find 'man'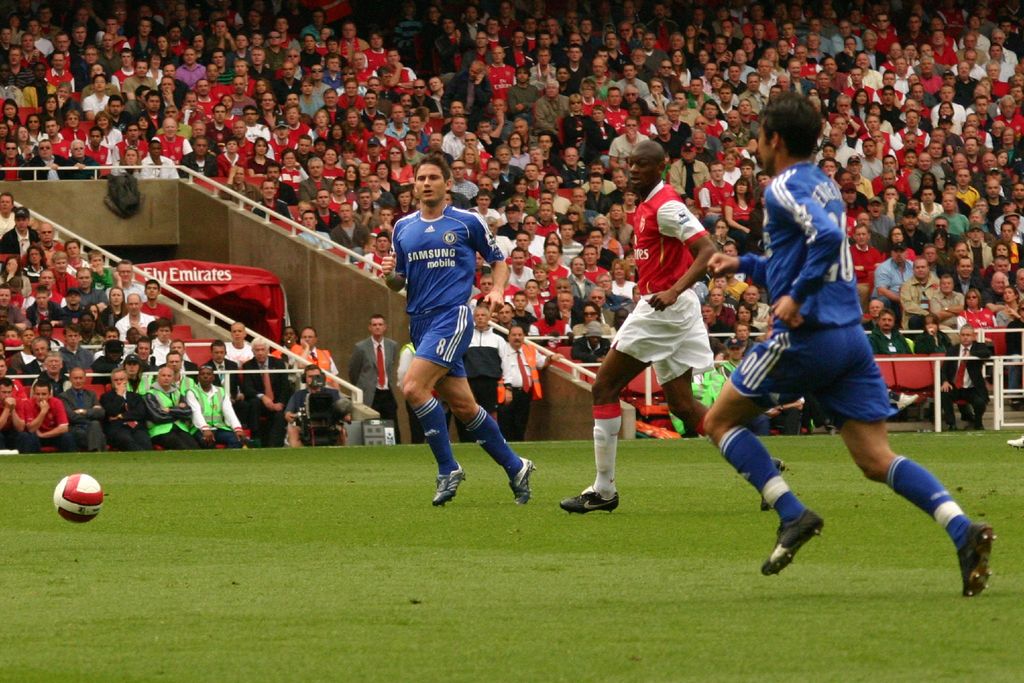
526,46,556,92
